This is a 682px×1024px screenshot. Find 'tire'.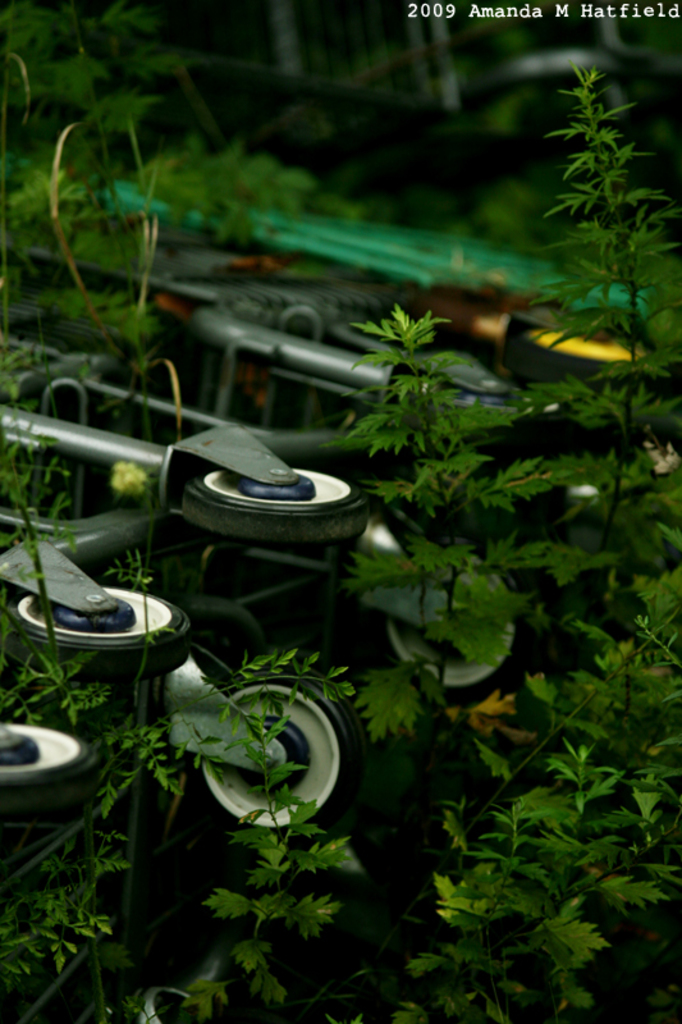
Bounding box: box=[133, 987, 191, 1023].
